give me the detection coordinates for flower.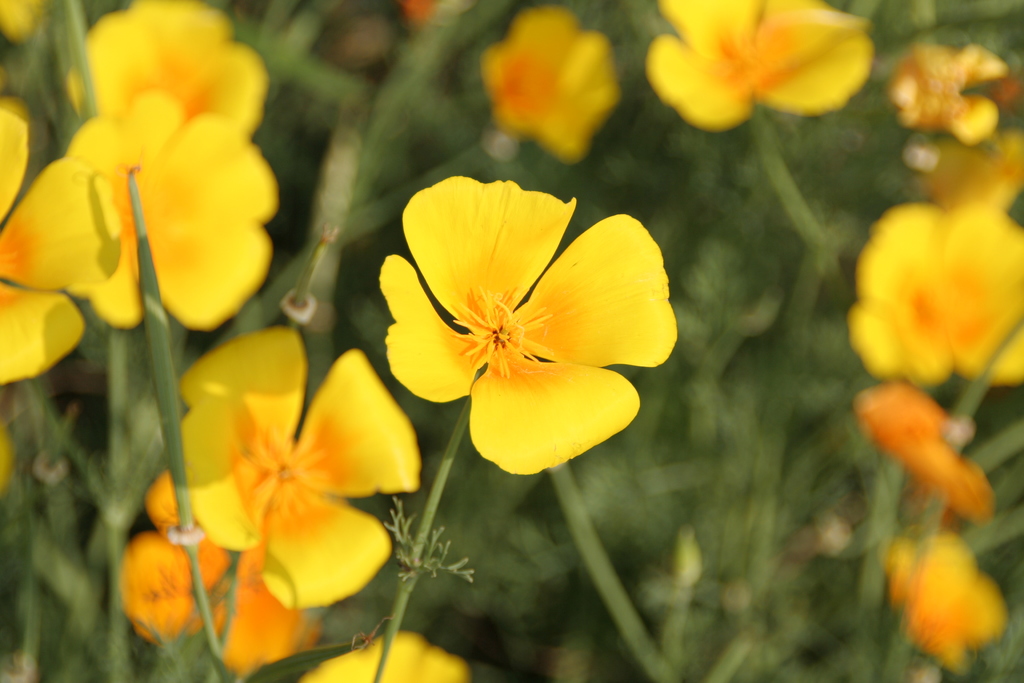
l=369, t=168, r=682, b=483.
